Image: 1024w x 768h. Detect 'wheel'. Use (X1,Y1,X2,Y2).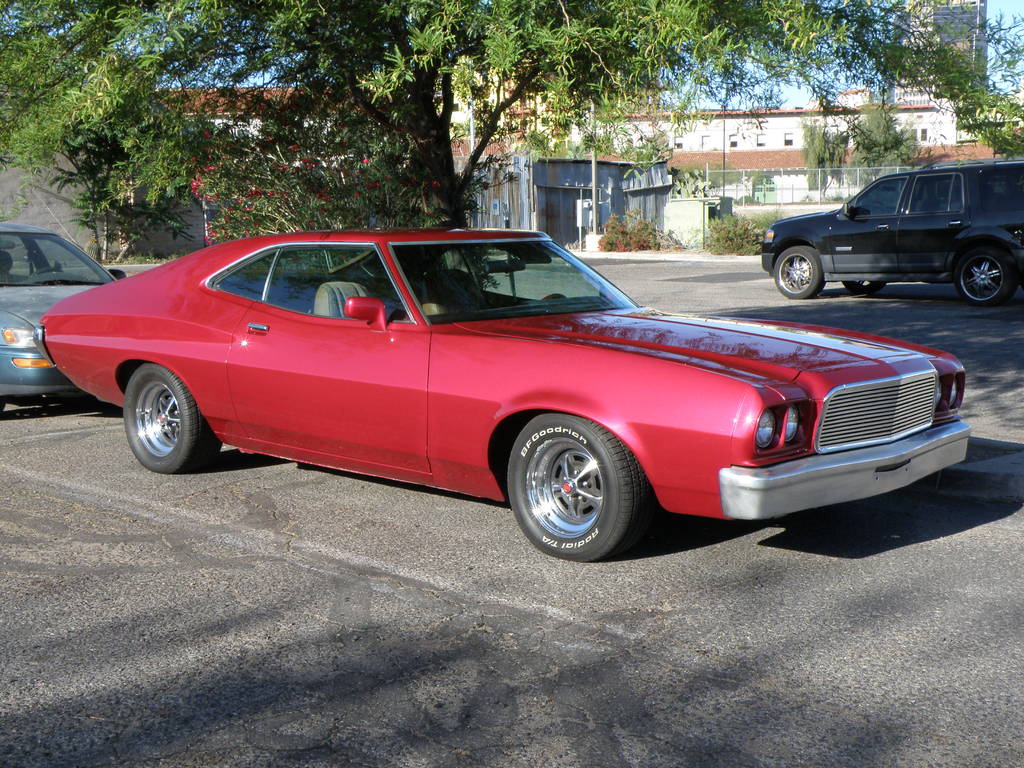
(776,246,827,298).
